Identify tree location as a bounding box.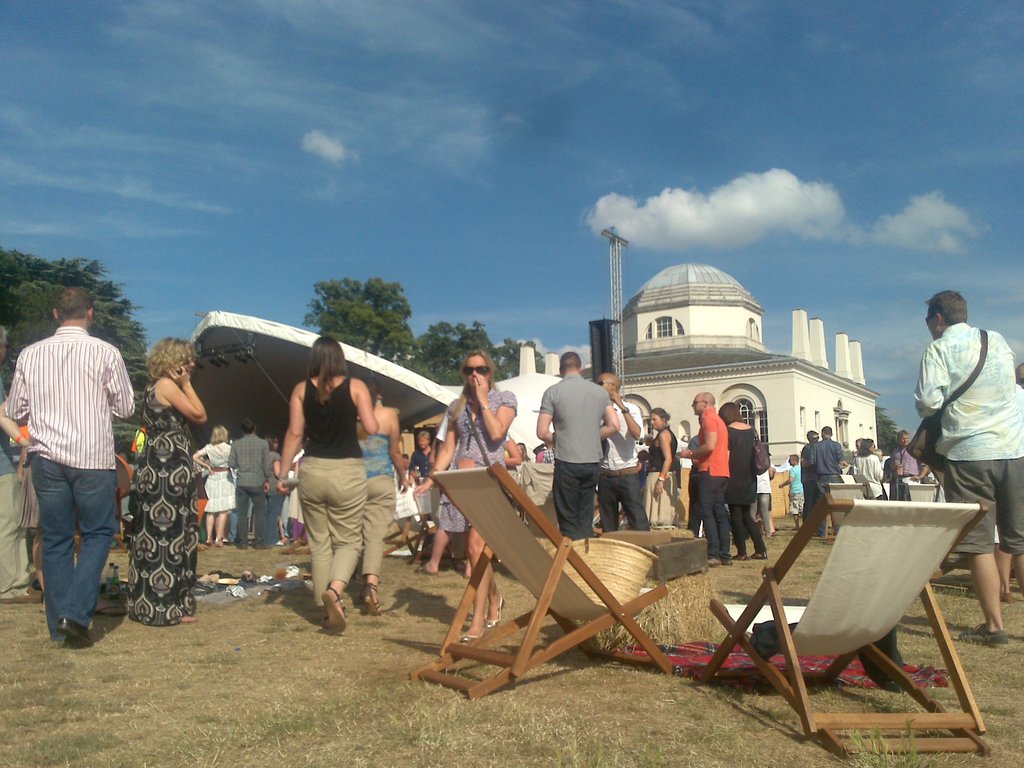
<region>874, 404, 903, 458</region>.
